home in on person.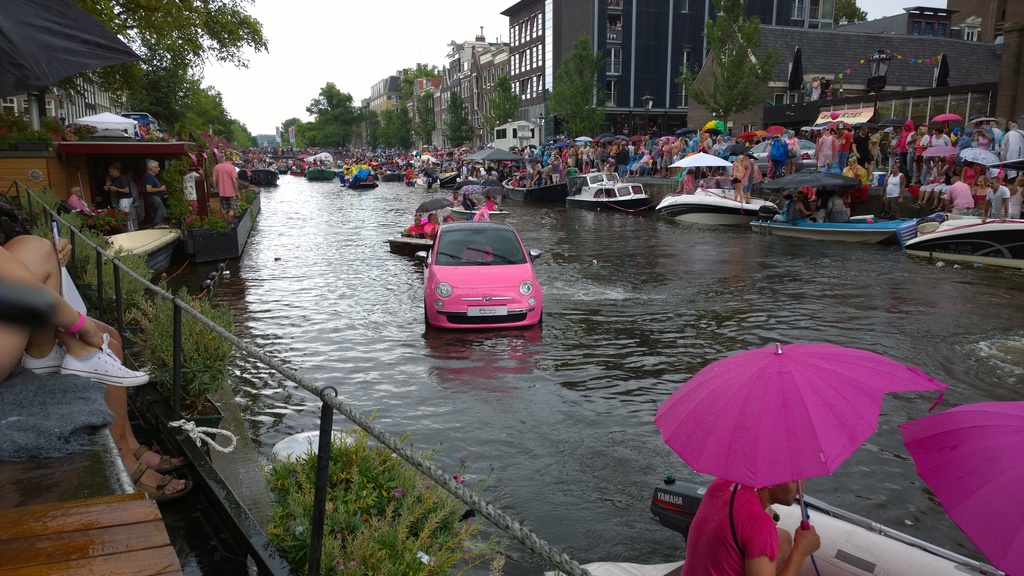
Homed in at x1=894 y1=119 x2=914 y2=174.
